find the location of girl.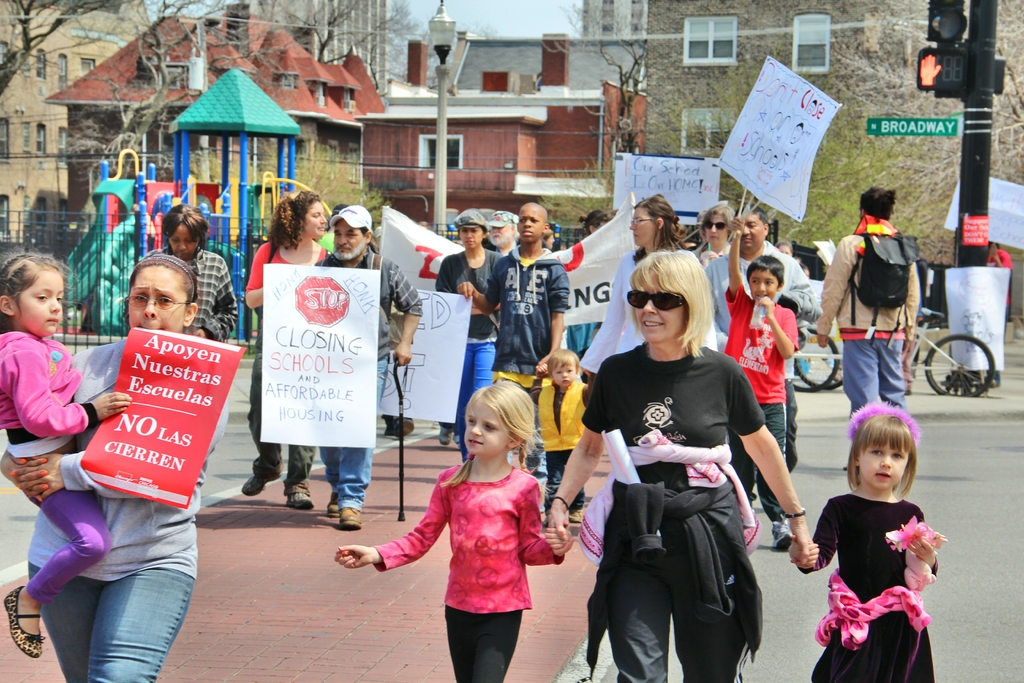
Location: 0, 250, 133, 659.
